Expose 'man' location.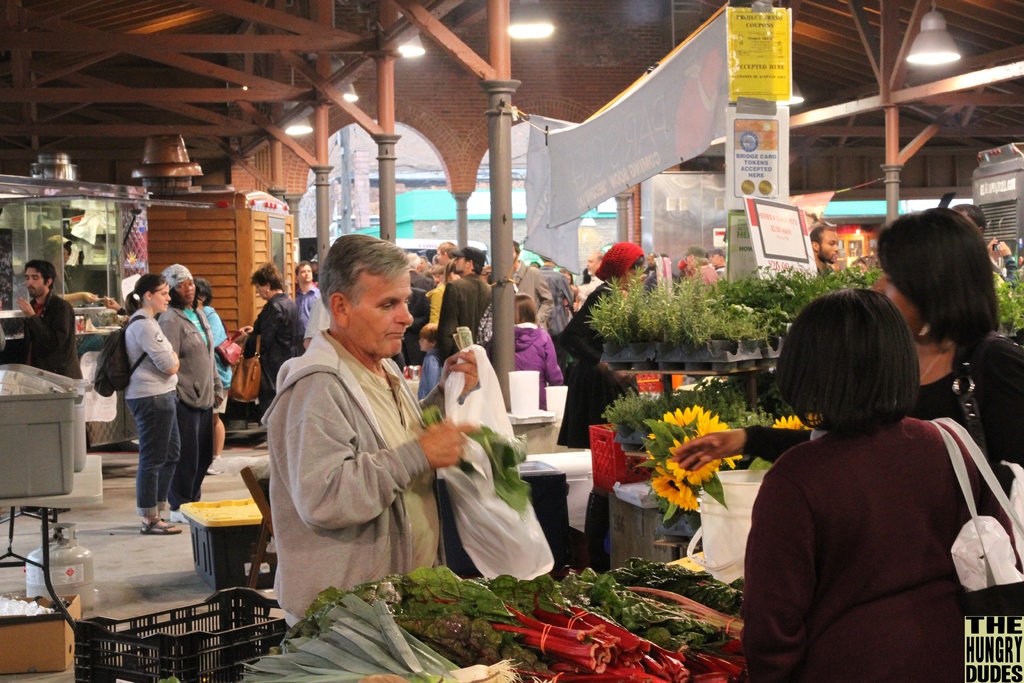
Exposed at (805,228,842,278).
